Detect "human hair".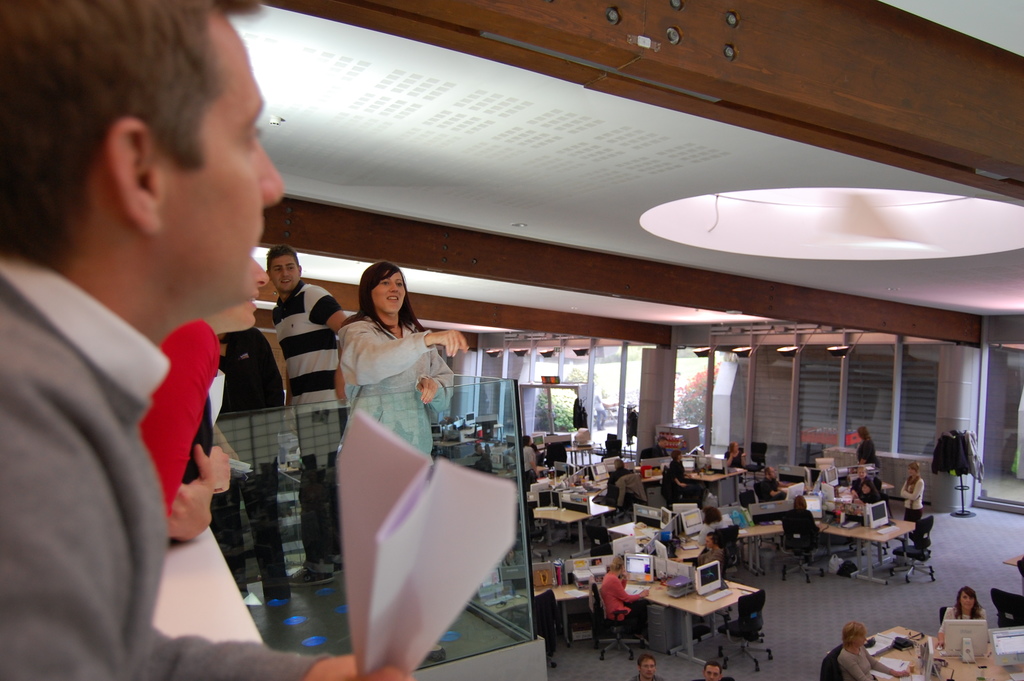
Detected at bbox(669, 448, 682, 460).
